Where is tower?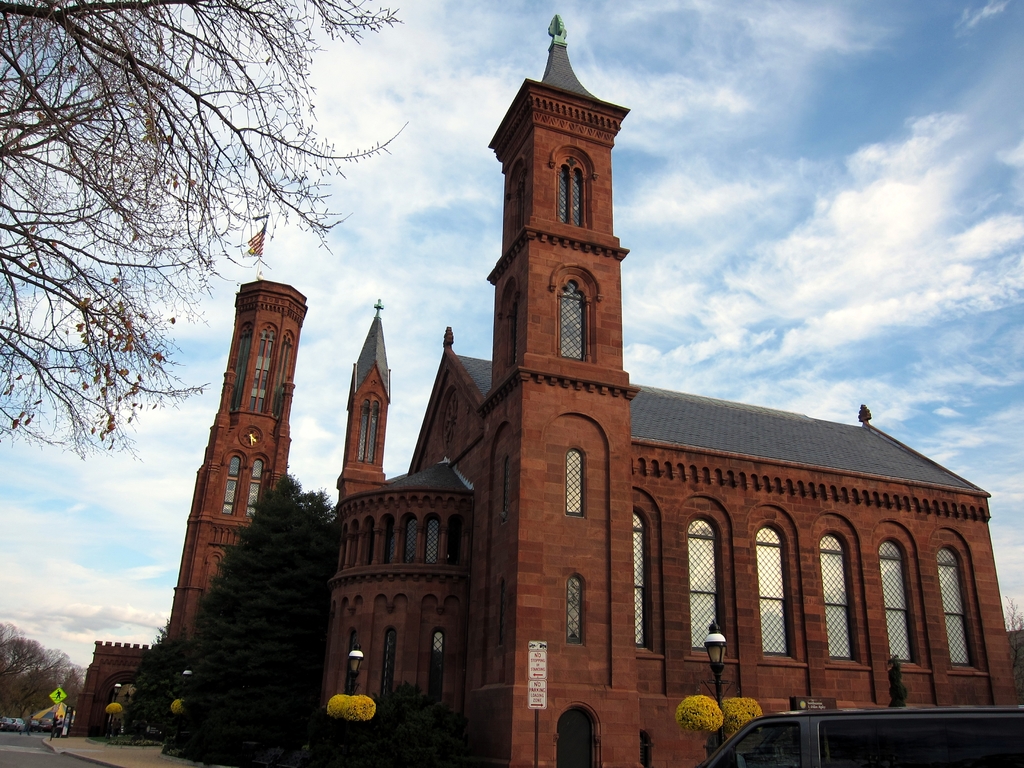
pyautogui.locateOnScreen(335, 305, 382, 507).
